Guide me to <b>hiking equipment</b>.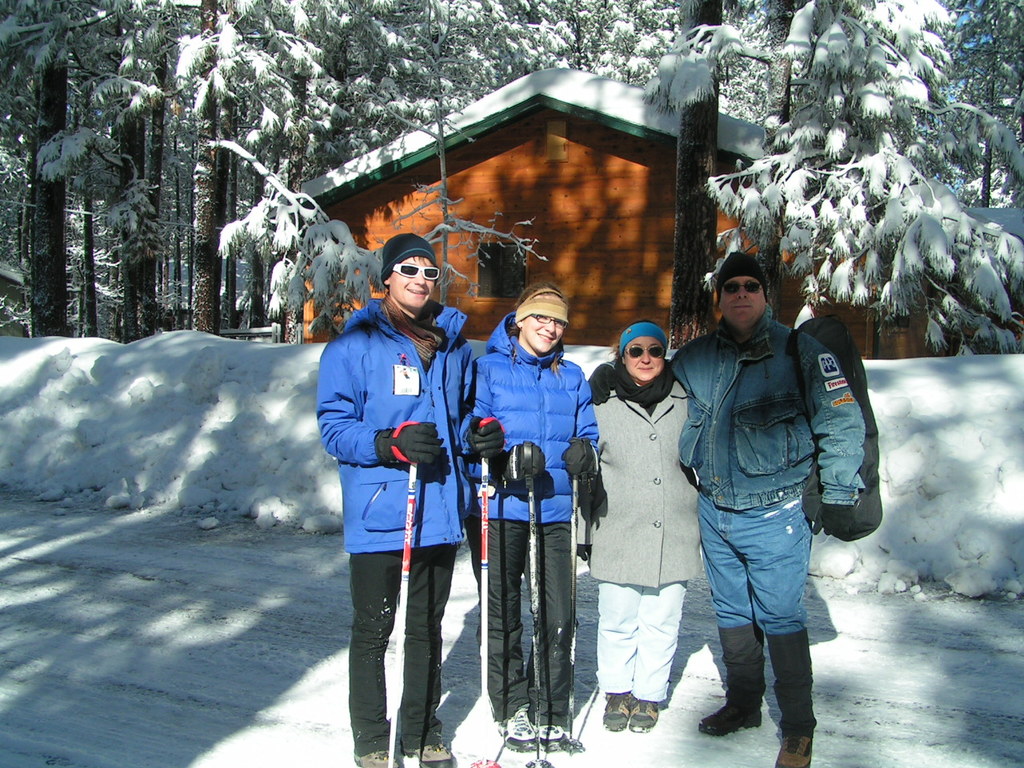
Guidance: l=789, t=314, r=885, b=549.
